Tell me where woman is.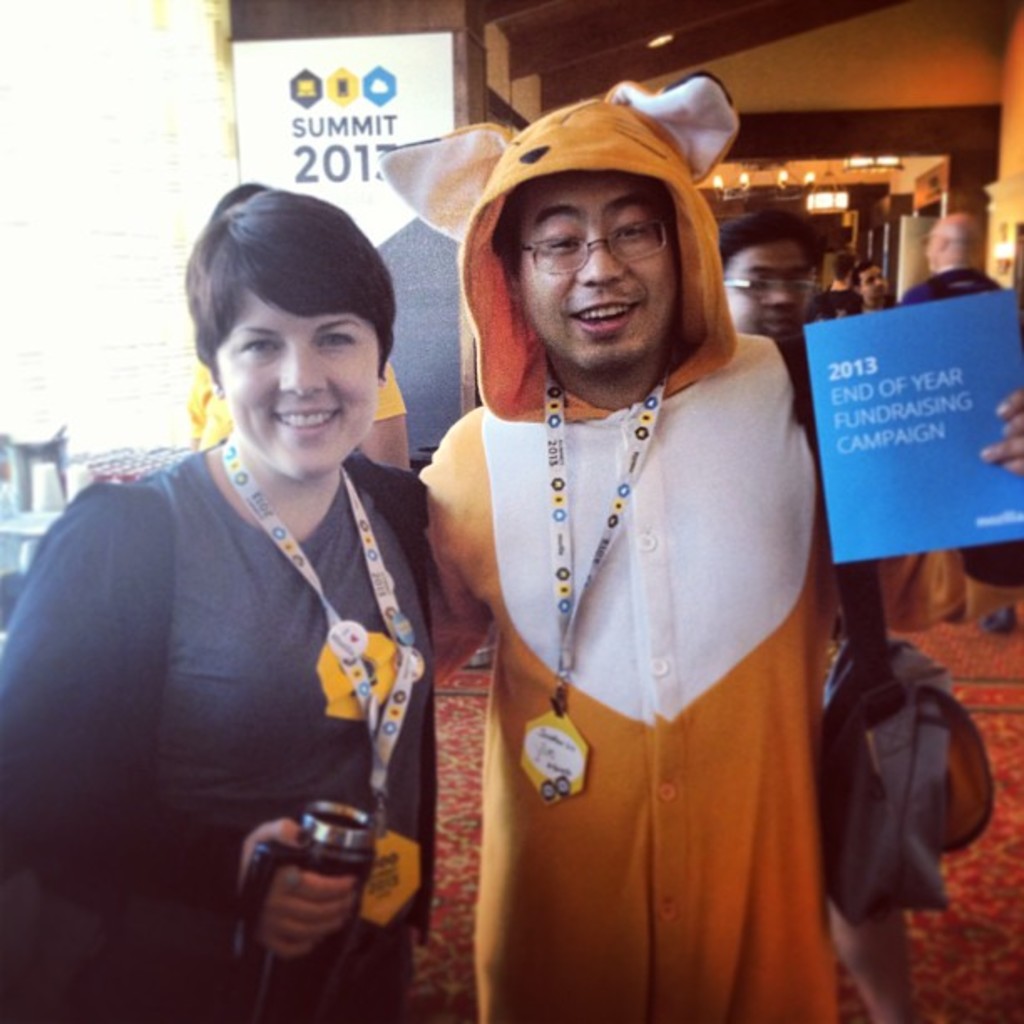
woman is at {"x1": 30, "y1": 179, "x2": 468, "y2": 1023}.
